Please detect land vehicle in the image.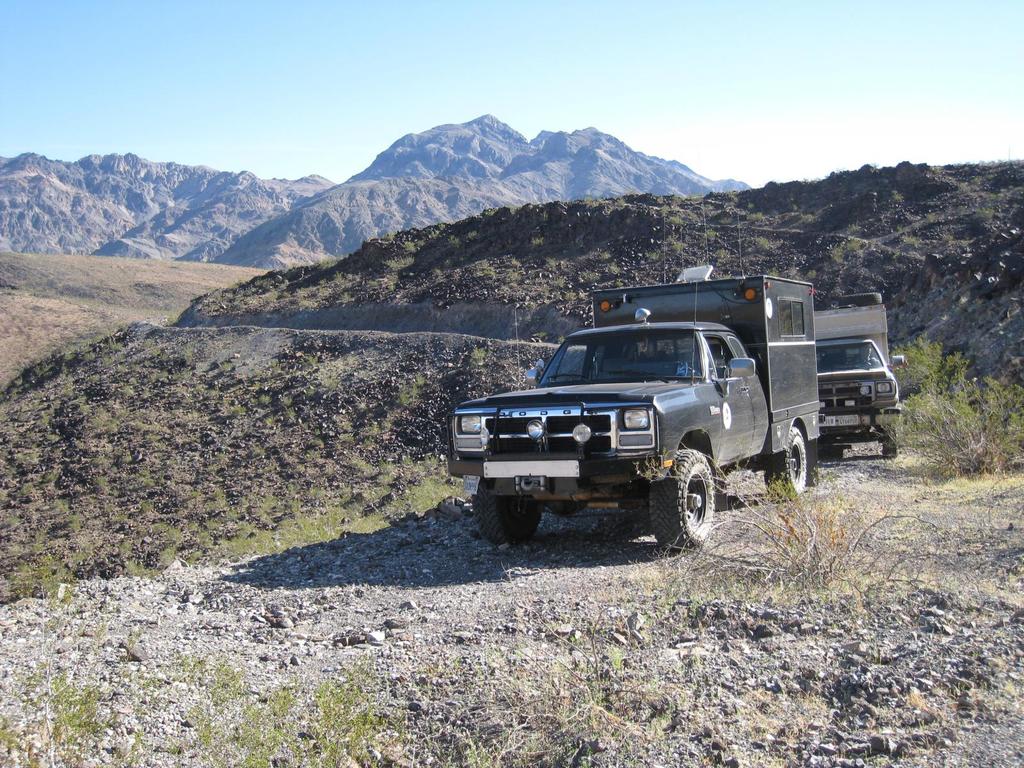
detection(445, 291, 785, 543).
